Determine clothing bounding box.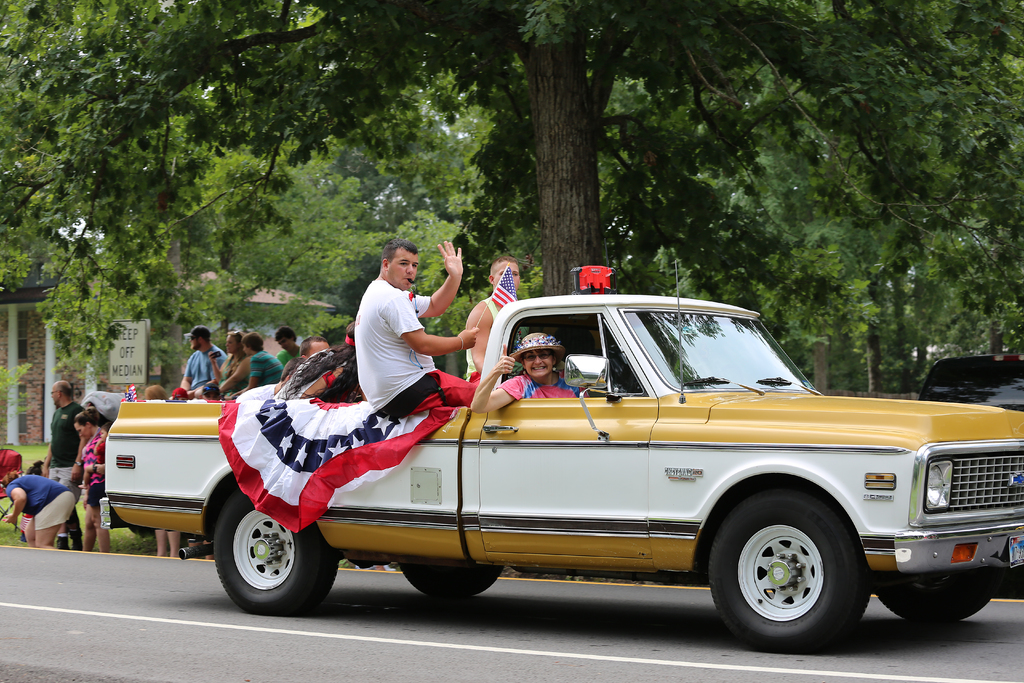
Determined: bbox=(3, 471, 76, 531).
